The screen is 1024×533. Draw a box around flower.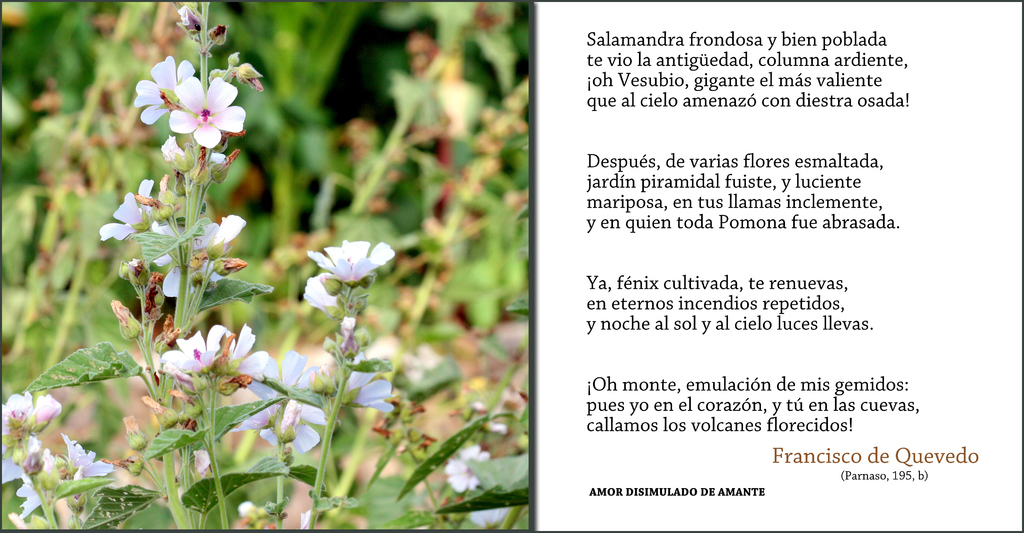
(left=230, top=350, right=330, bottom=447).
